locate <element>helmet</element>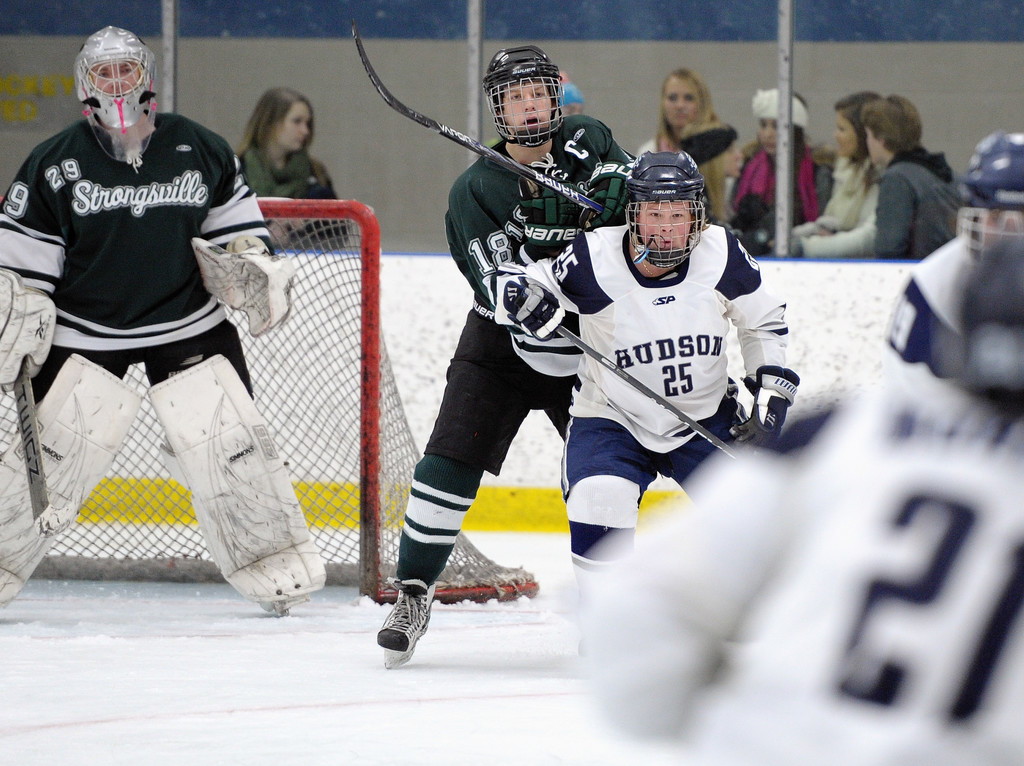
locate(74, 25, 161, 131)
